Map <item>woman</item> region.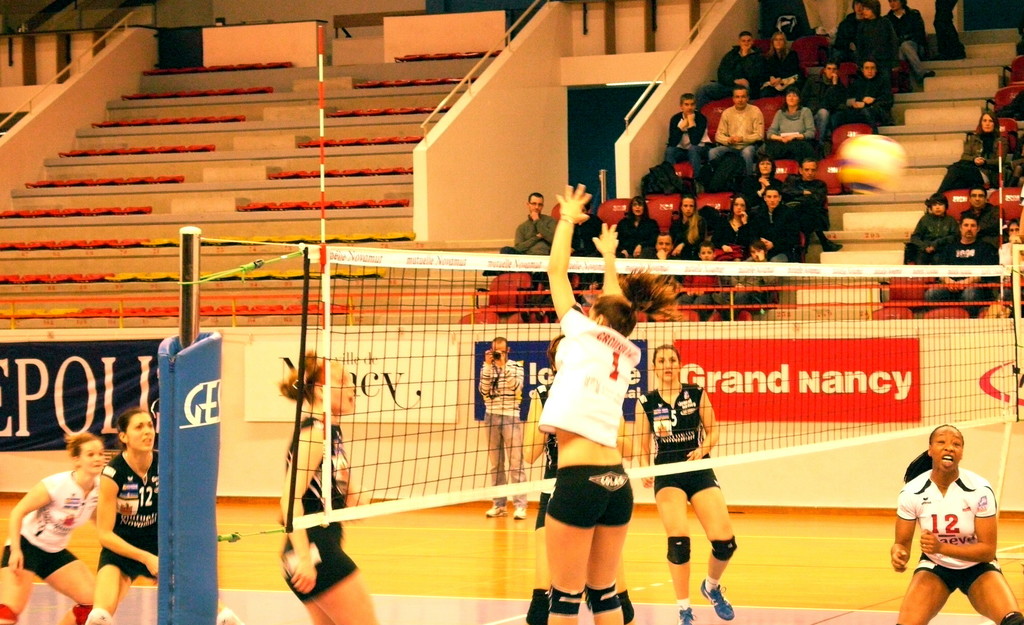
Mapped to {"left": 274, "top": 348, "right": 376, "bottom": 624}.
